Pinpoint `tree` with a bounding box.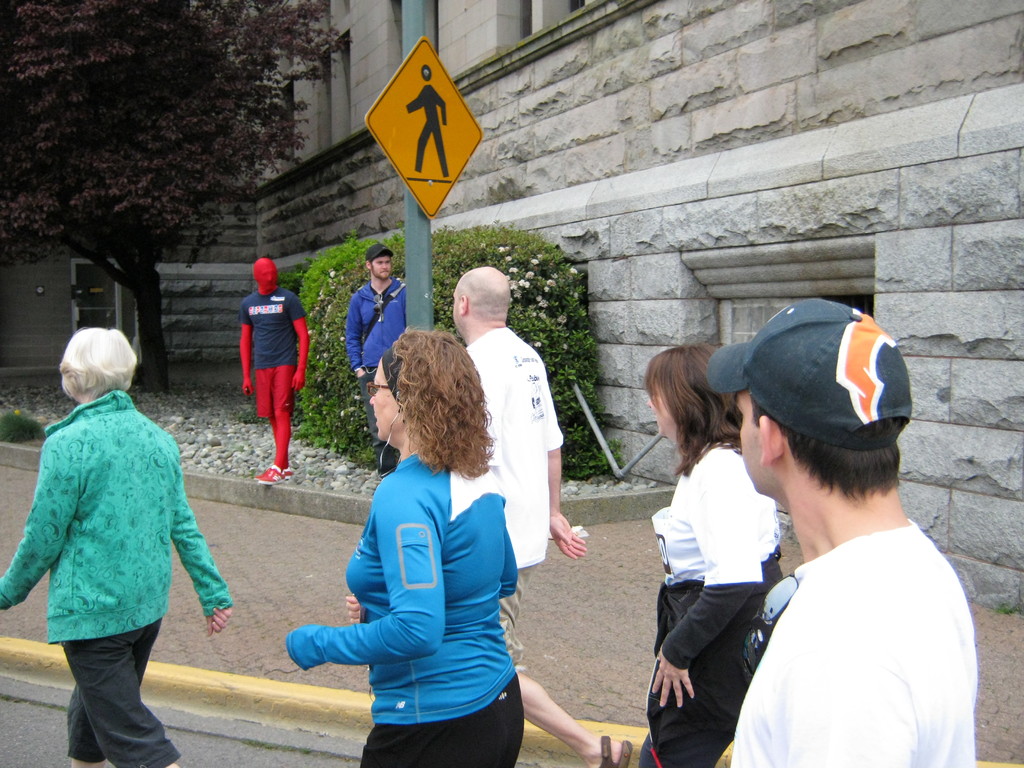
0 0 360 391.
